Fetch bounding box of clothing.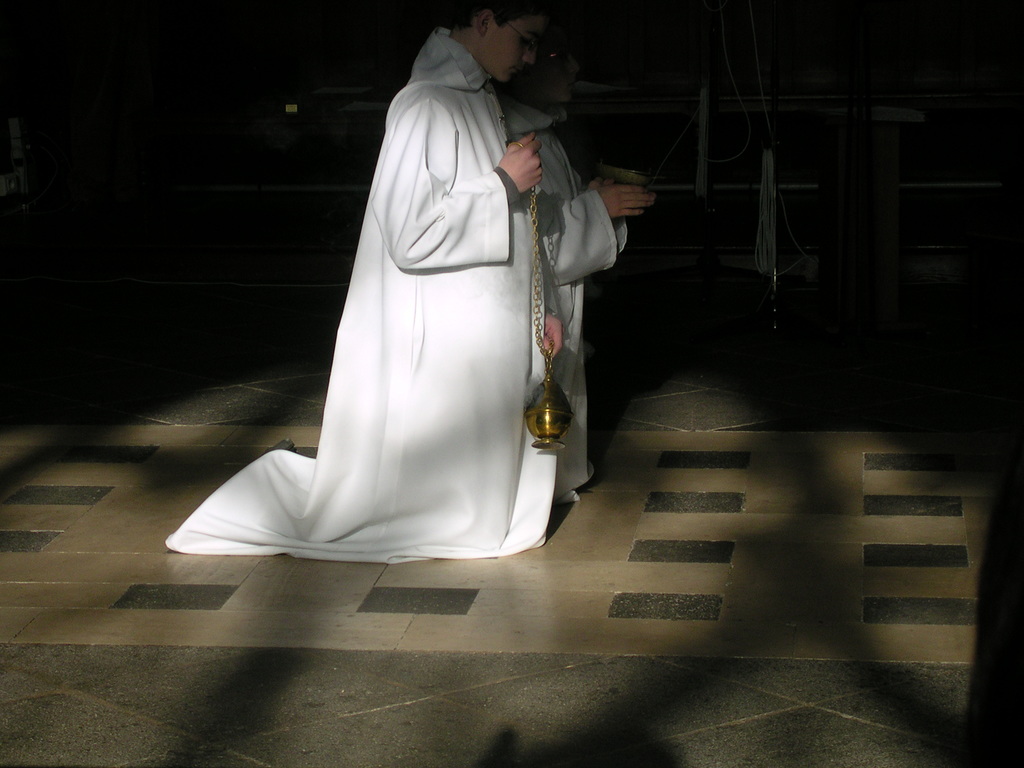
Bbox: crop(197, 65, 586, 538).
